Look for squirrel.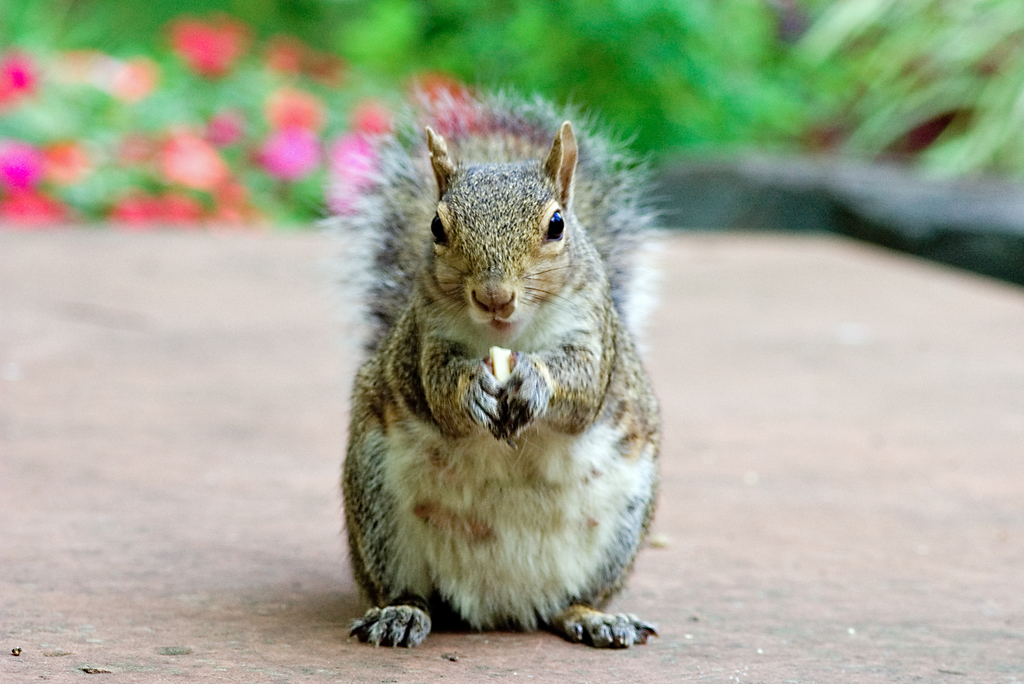
Found: x1=320, y1=75, x2=666, y2=651.
